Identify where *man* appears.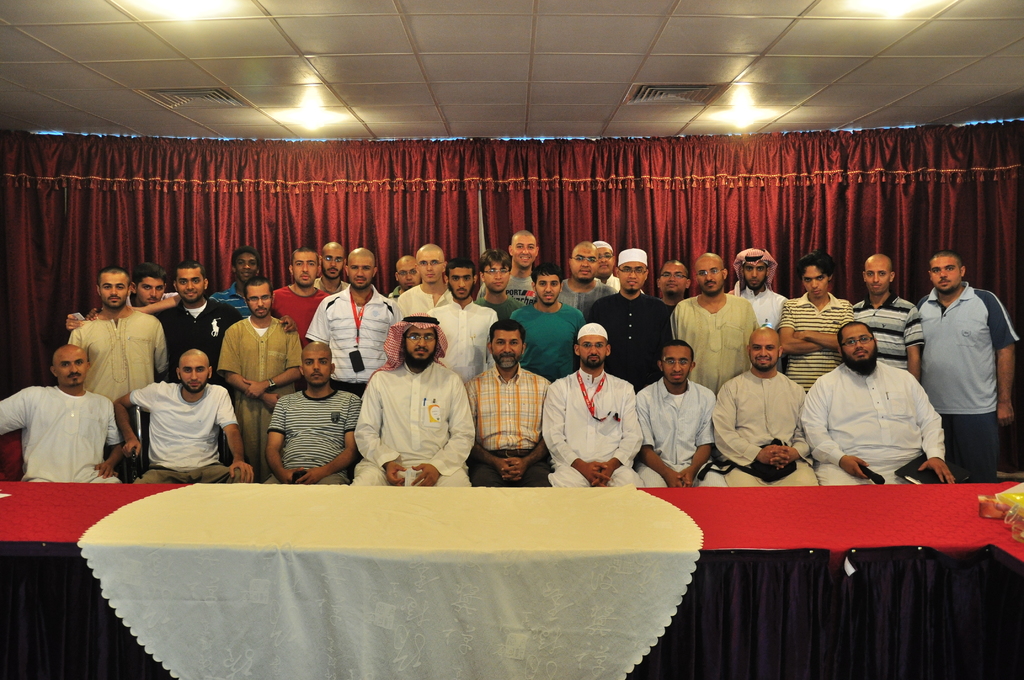
Appears at <box>272,246,330,329</box>.
